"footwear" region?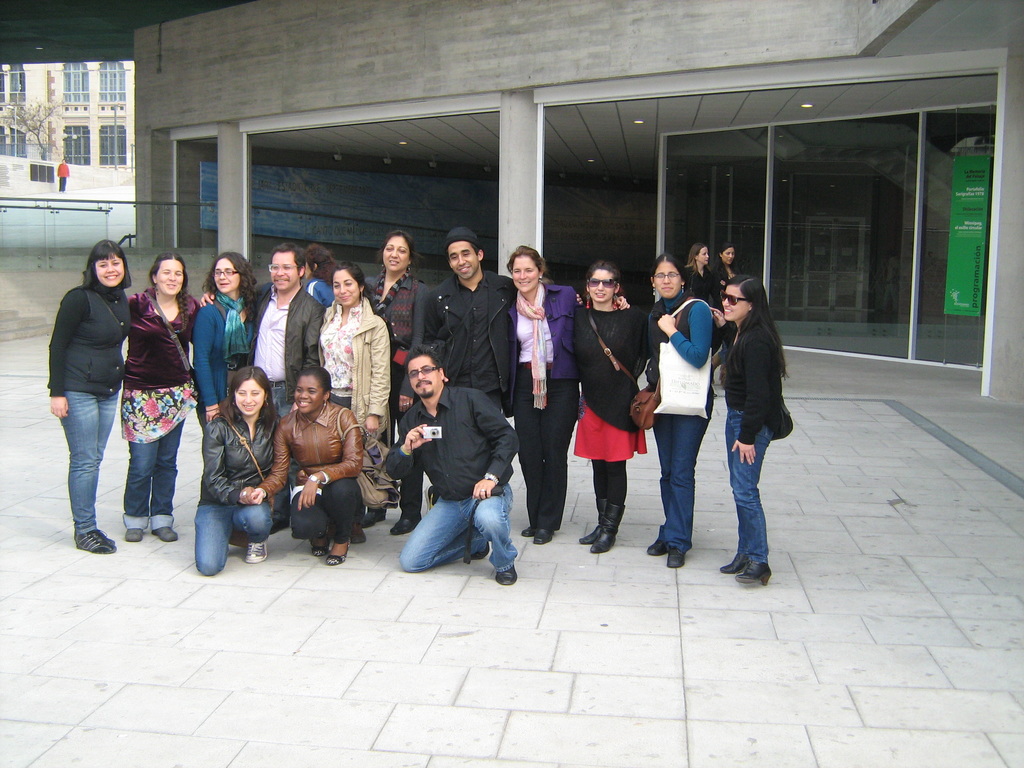
rect(573, 499, 609, 542)
